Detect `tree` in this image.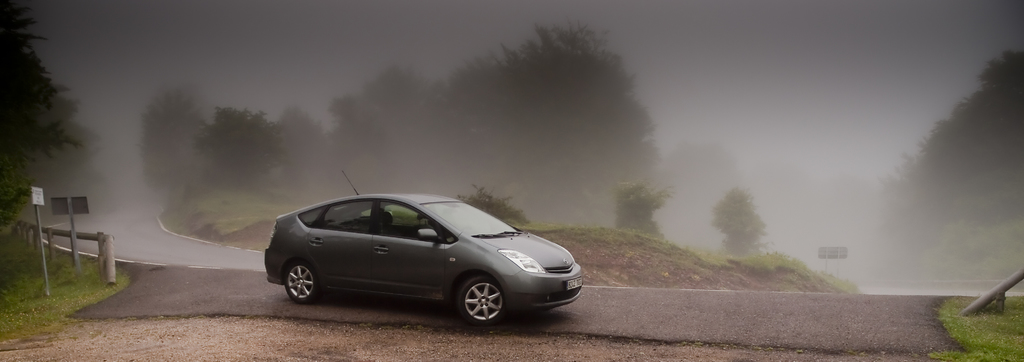
Detection: bbox=(872, 35, 1023, 283).
